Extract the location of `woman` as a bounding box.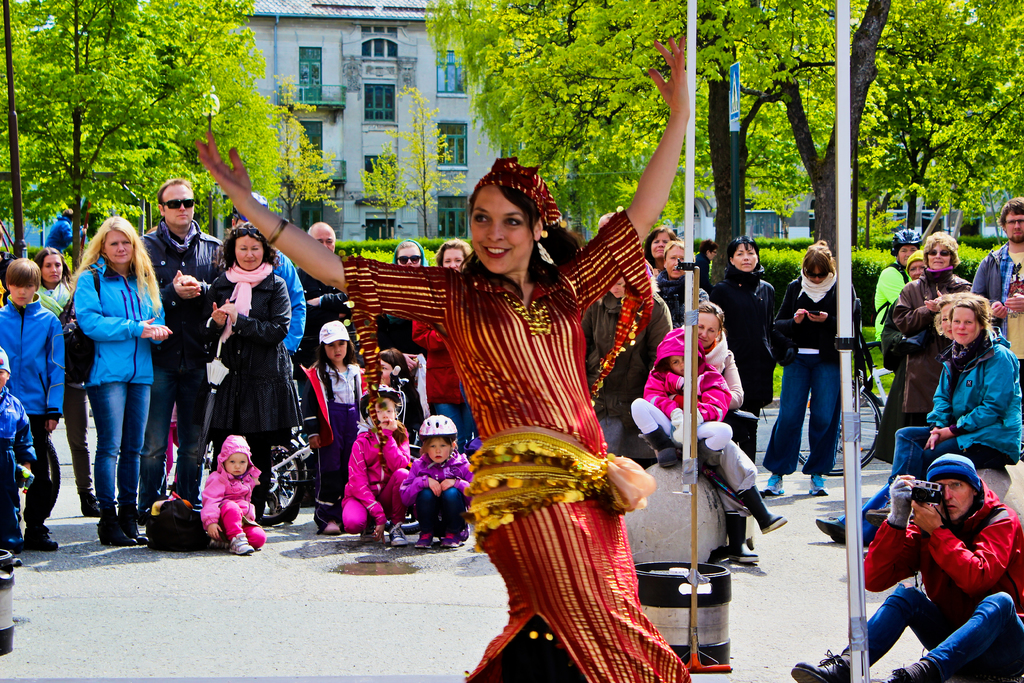
(left=685, top=308, right=754, bottom=417).
